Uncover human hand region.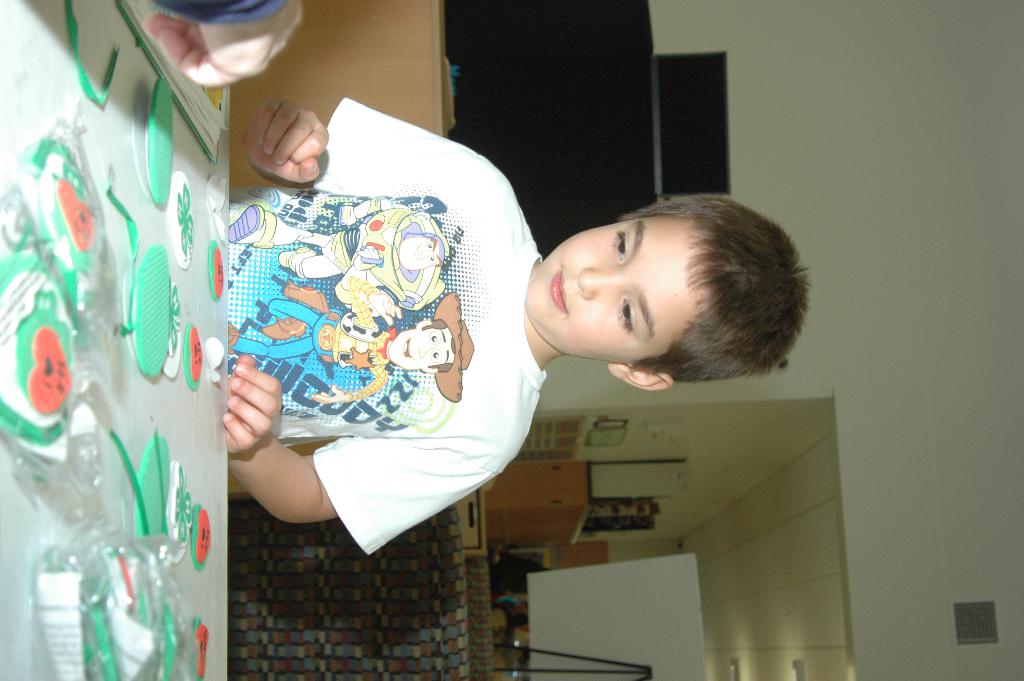
Uncovered: bbox=(241, 95, 330, 185).
